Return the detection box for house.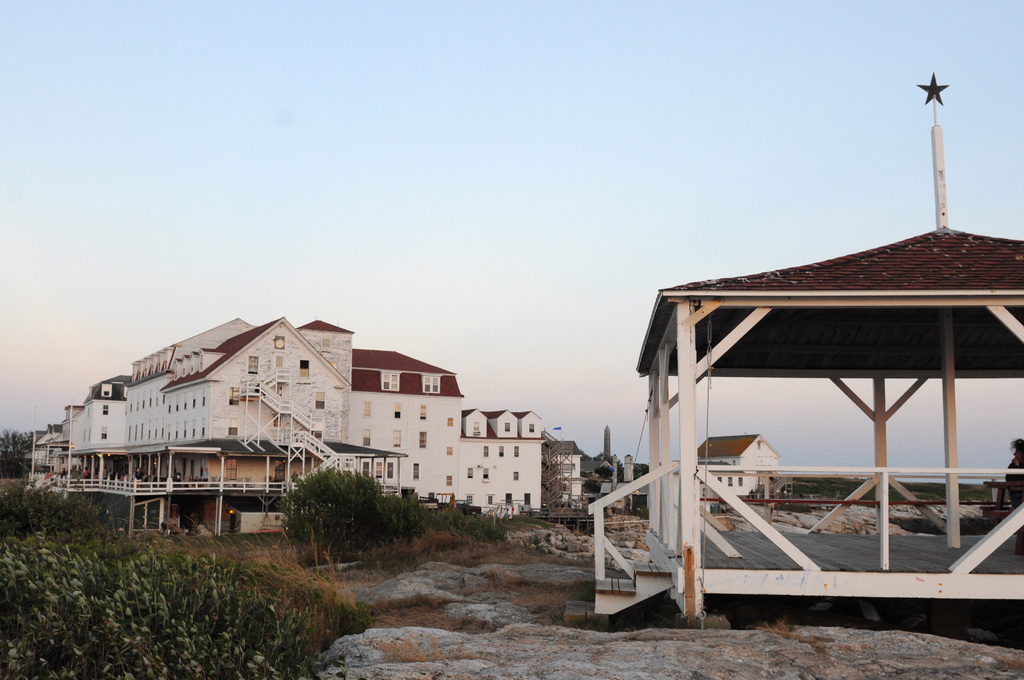
579/426/640/517.
